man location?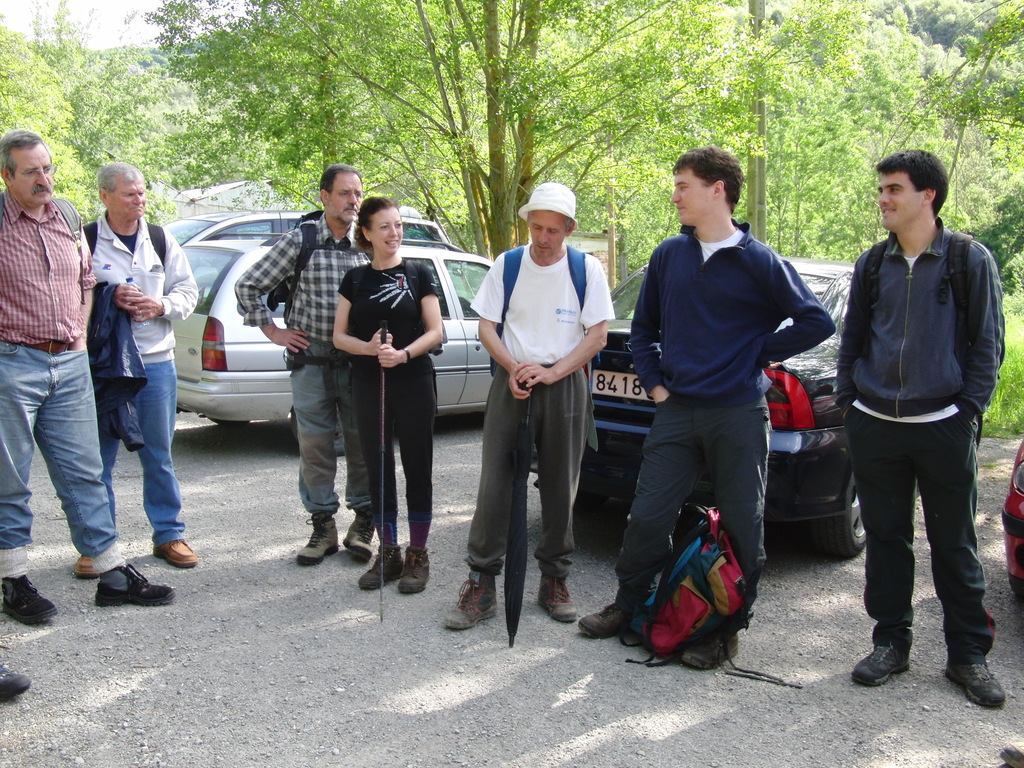
pyautogui.locateOnScreen(0, 127, 173, 621)
